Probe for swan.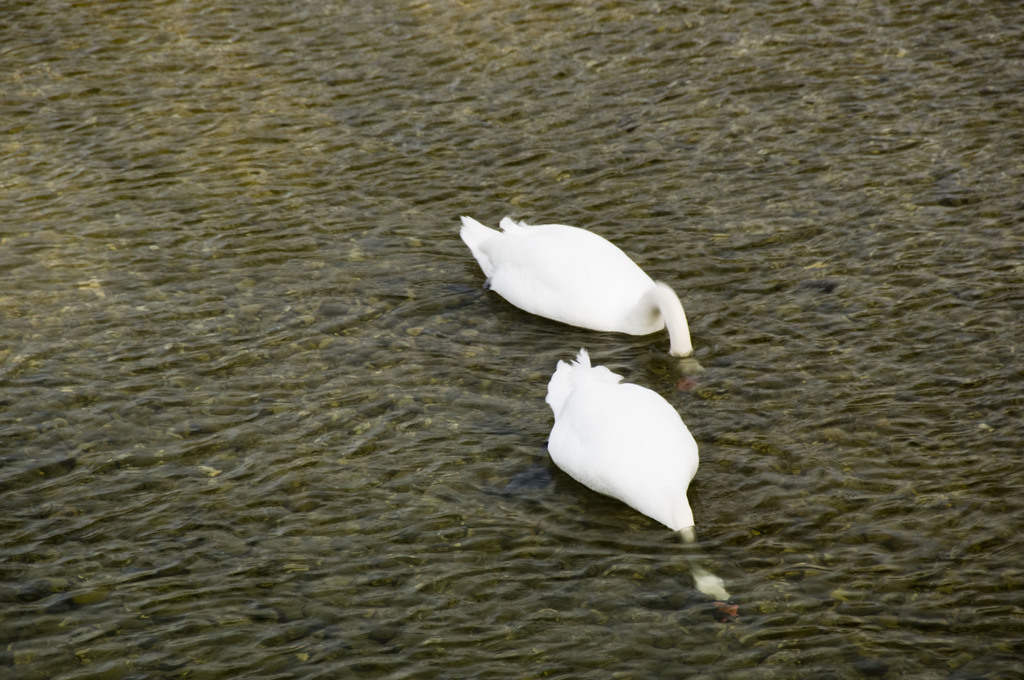
Probe result: (left=462, top=209, right=706, bottom=347).
